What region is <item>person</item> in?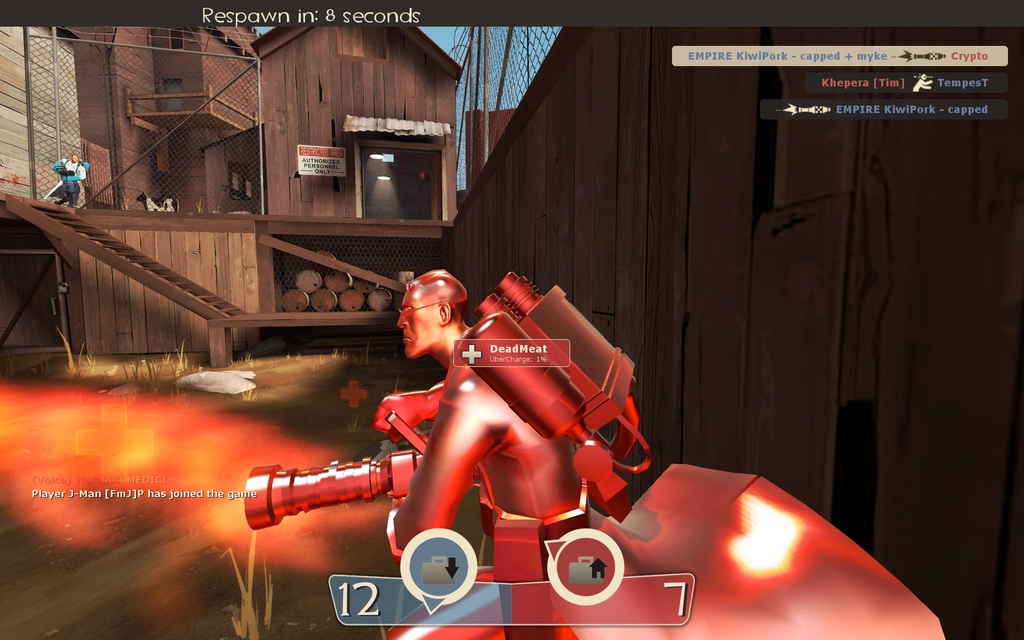
detection(366, 271, 597, 639).
